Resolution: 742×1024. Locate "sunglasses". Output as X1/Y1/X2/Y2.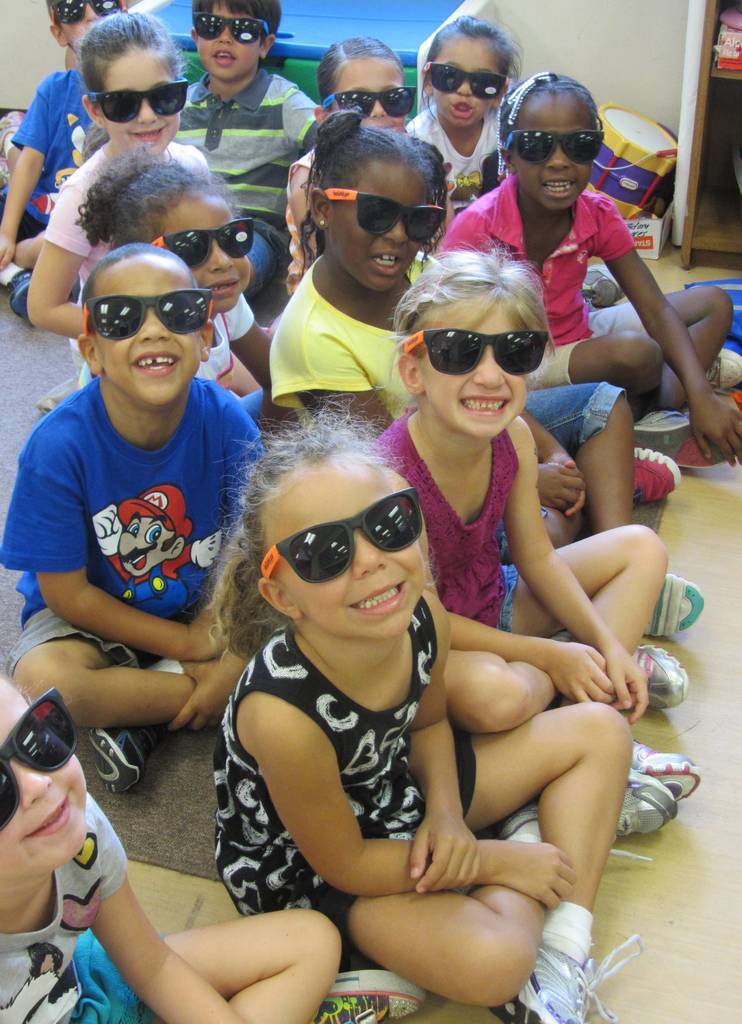
190/18/274/42.
